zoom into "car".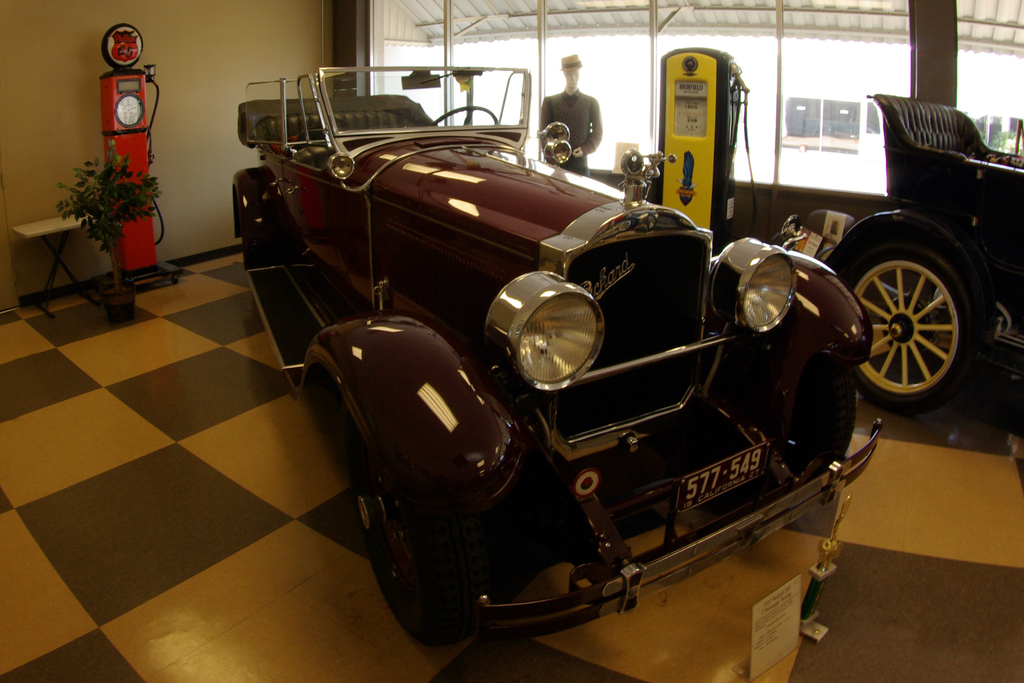
Zoom target: (229, 60, 888, 638).
